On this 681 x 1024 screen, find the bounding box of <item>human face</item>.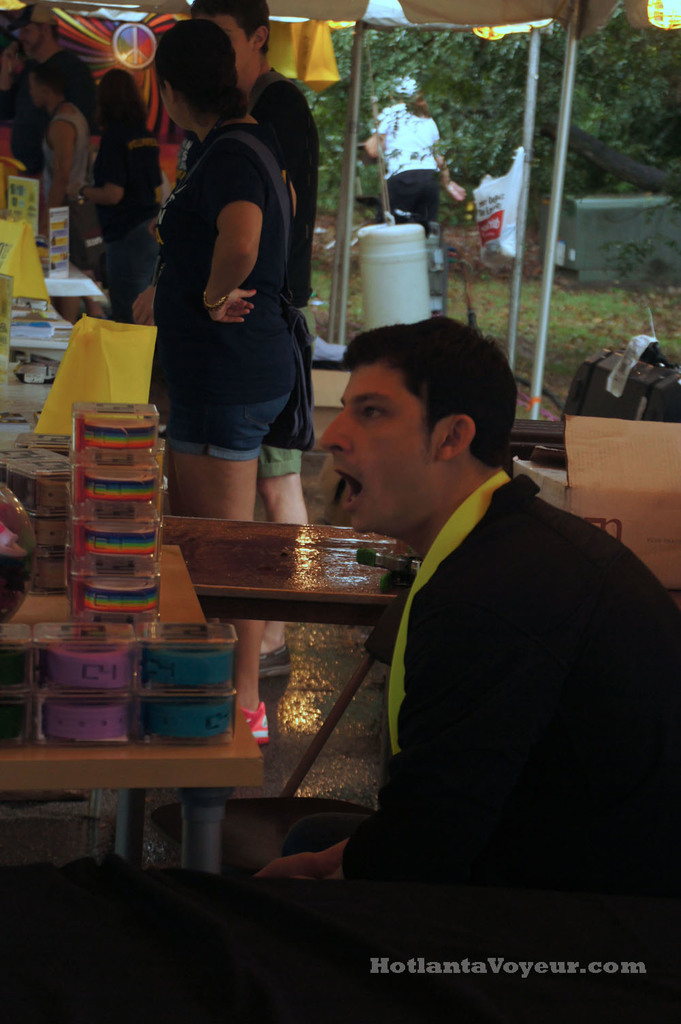
Bounding box: (x1=322, y1=362, x2=437, y2=525).
